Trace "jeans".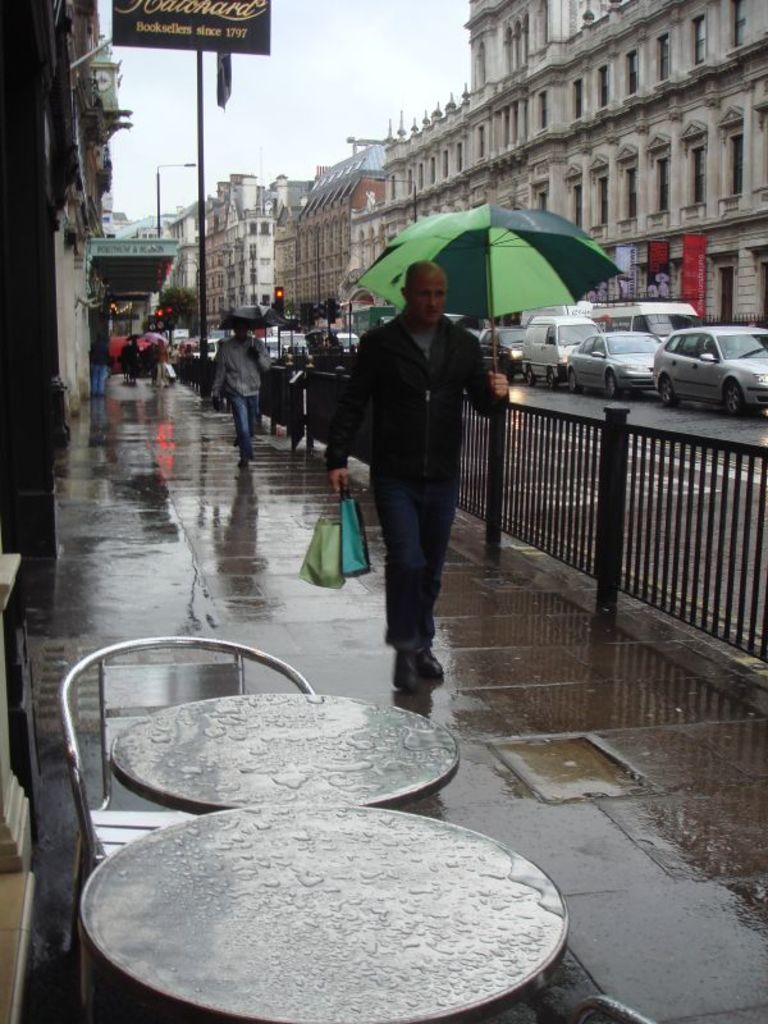
Traced to [367,467,460,652].
